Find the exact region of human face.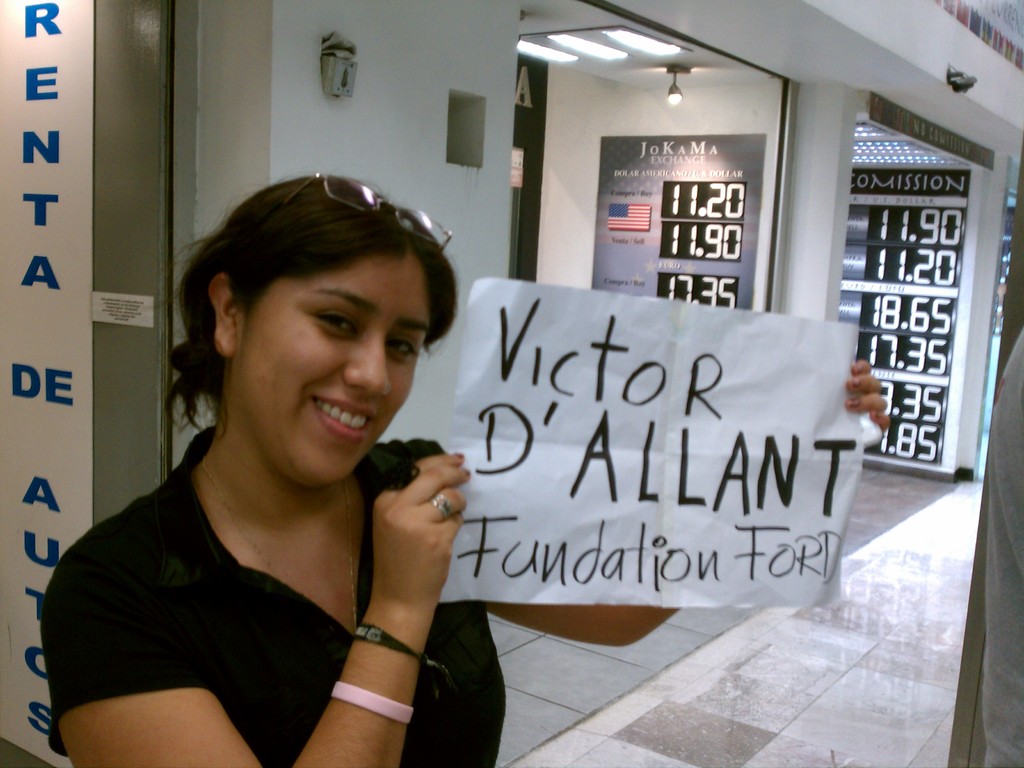
Exact region: <bbox>234, 266, 435, 494</bbox>.
